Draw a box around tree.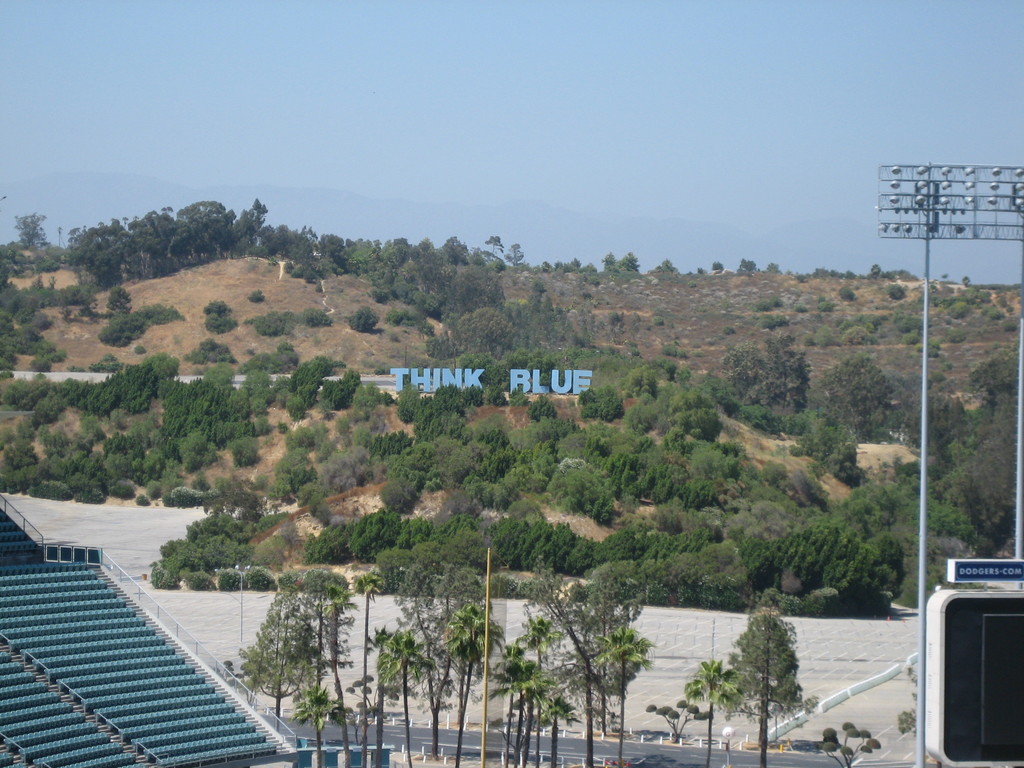
[left=281, top=356, right=358, bottom=412].
